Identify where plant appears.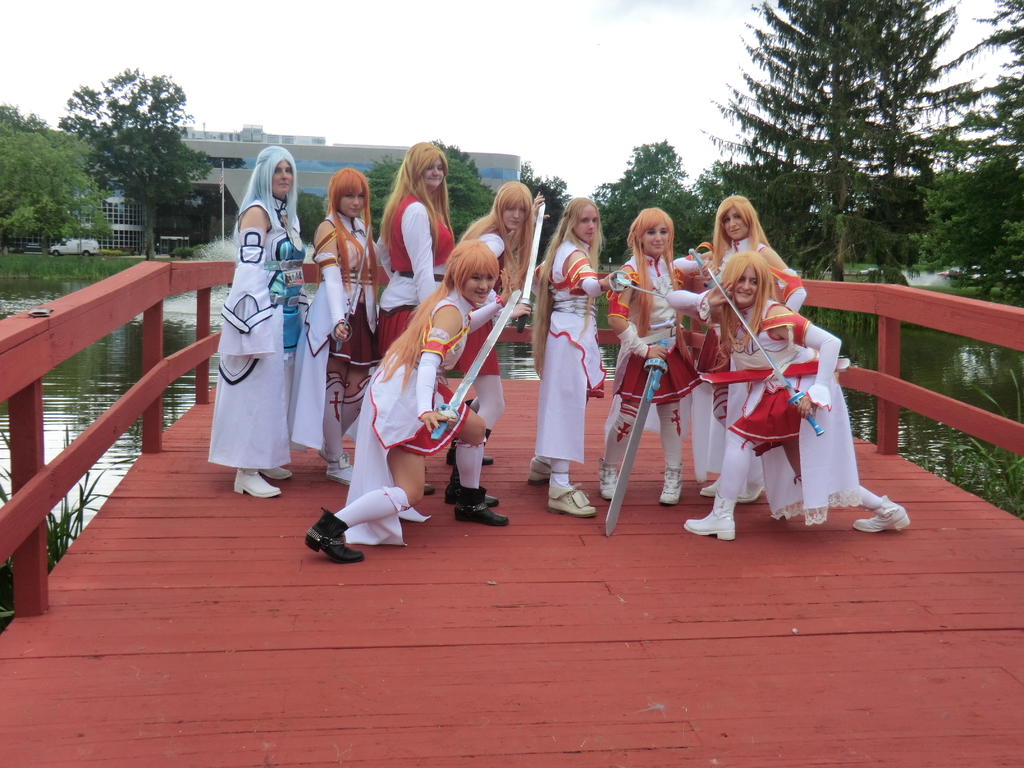
Appears at Rect(964, 374, 1023, 526).
